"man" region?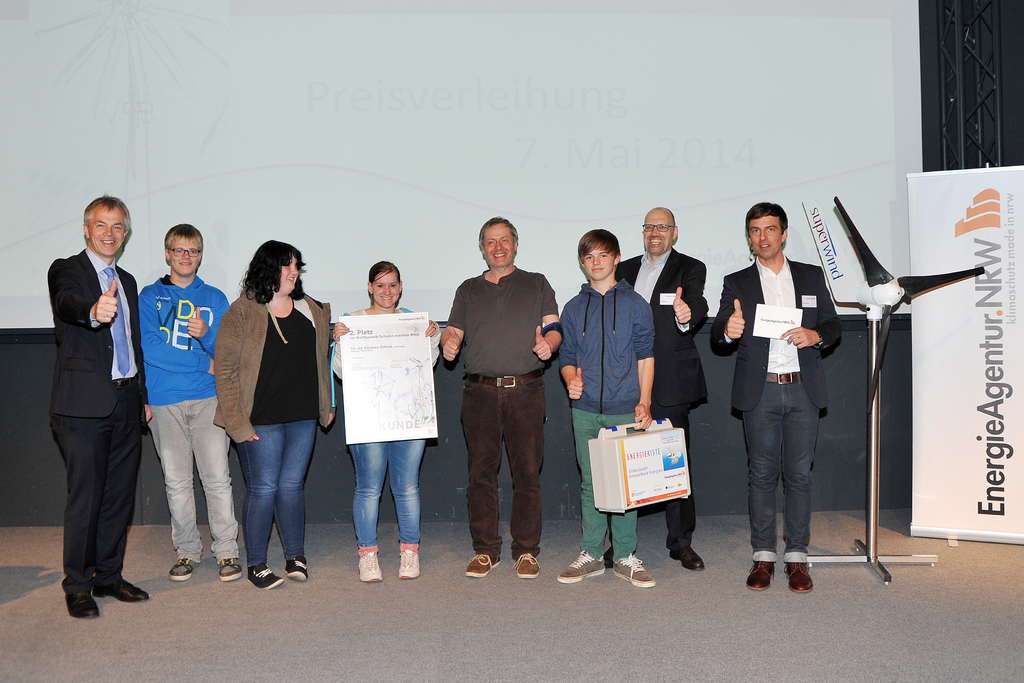
[x1=47, y1=192, x2=154, y2=614]
